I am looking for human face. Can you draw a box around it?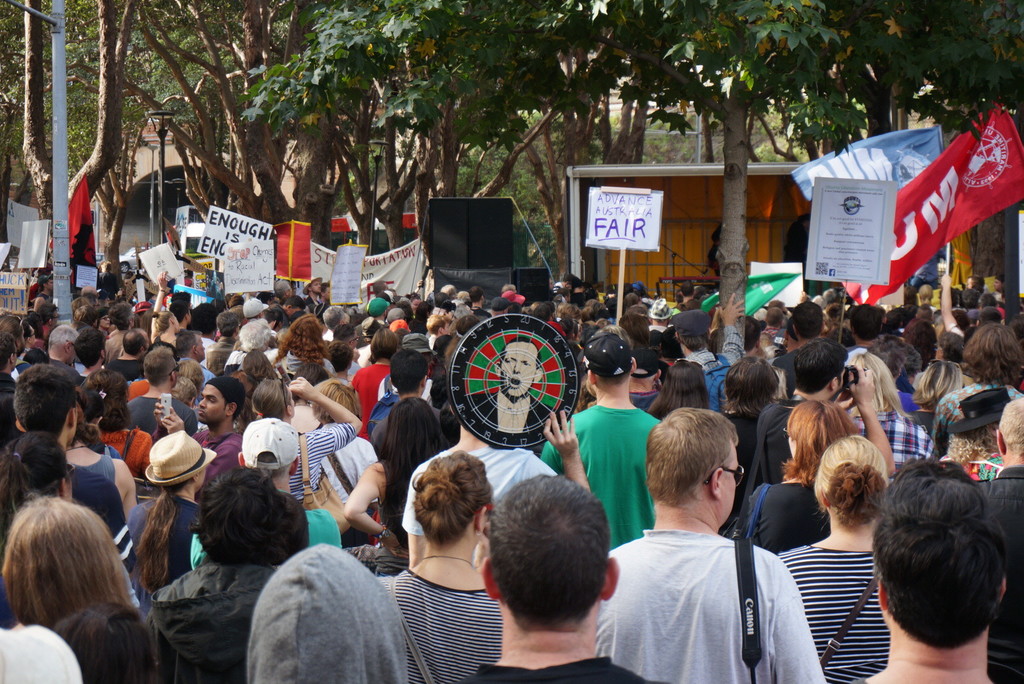
Sure, the bounding box is l=99, t=314, r=109, b=328.
